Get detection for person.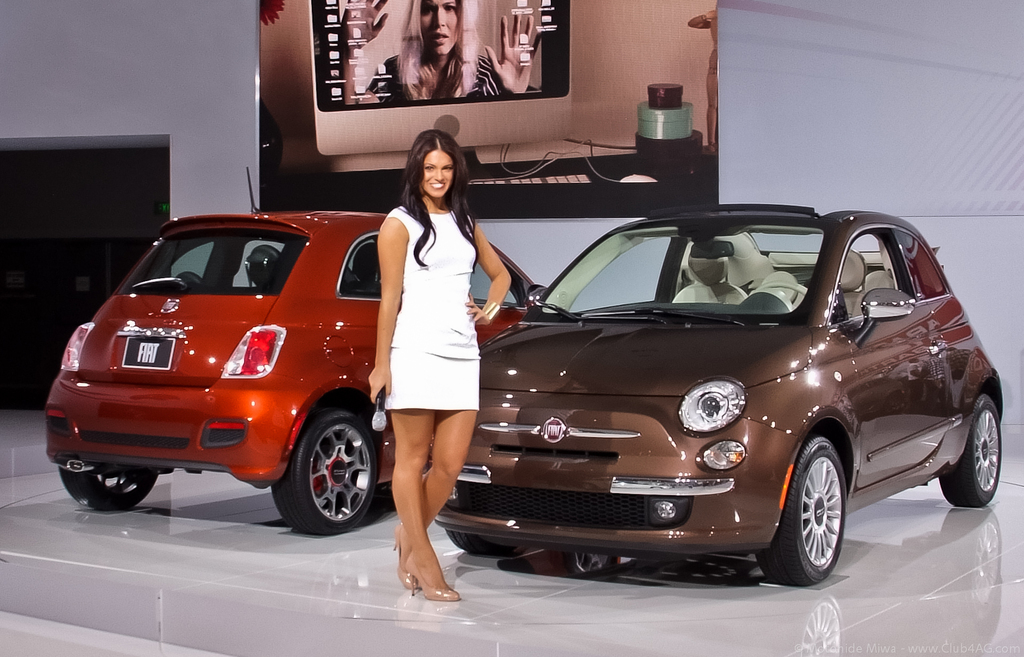
Detection: (x1=340, y1=0, x2=541, y2=105).
